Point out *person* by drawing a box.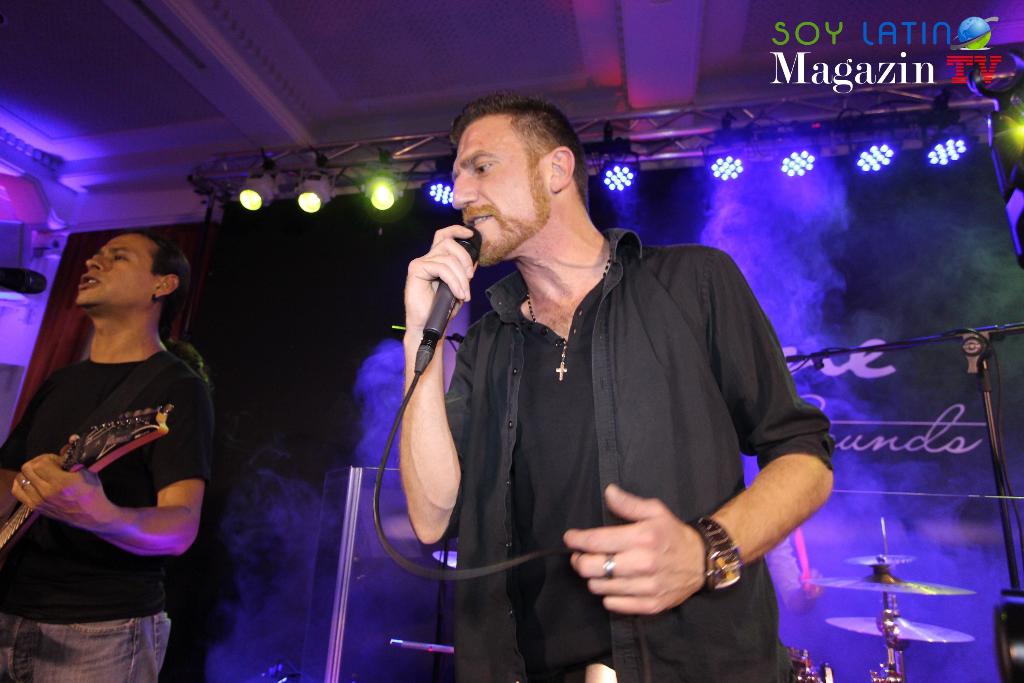
[404,86,839,682].
